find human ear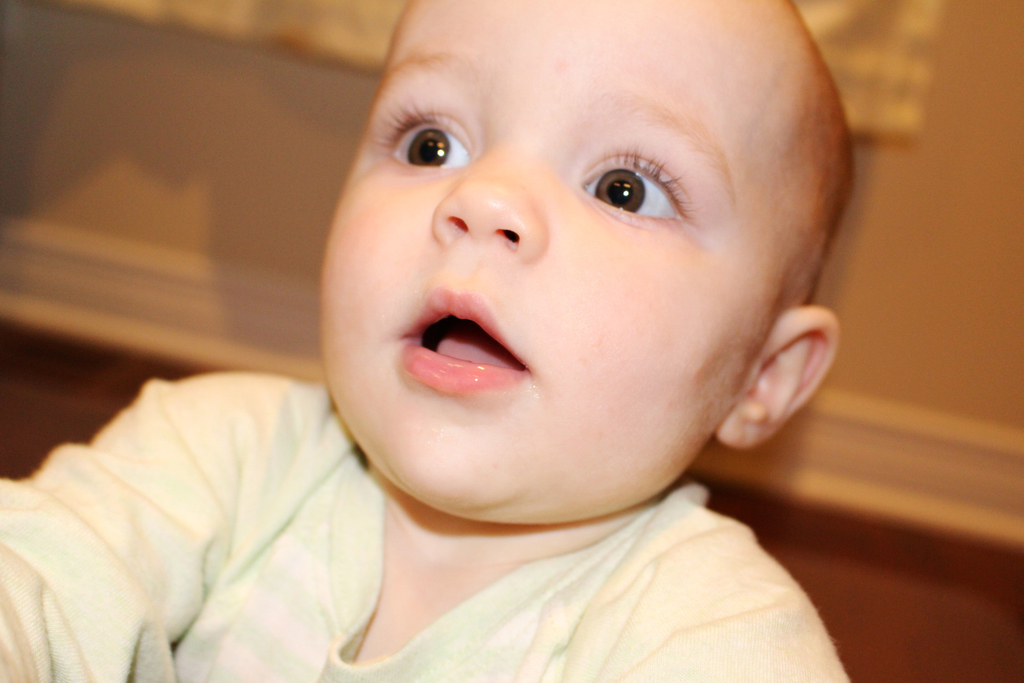
left=719, top=304, right=840, bottom=447
